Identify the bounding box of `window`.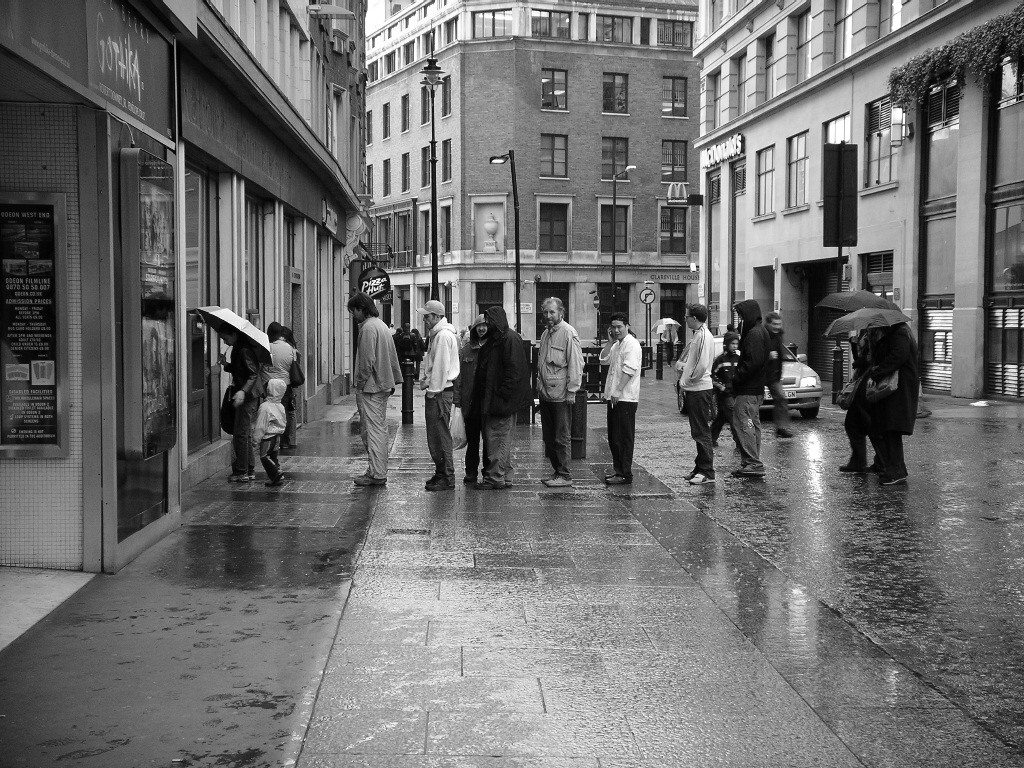
bbox(538, 59, 573, 115).
